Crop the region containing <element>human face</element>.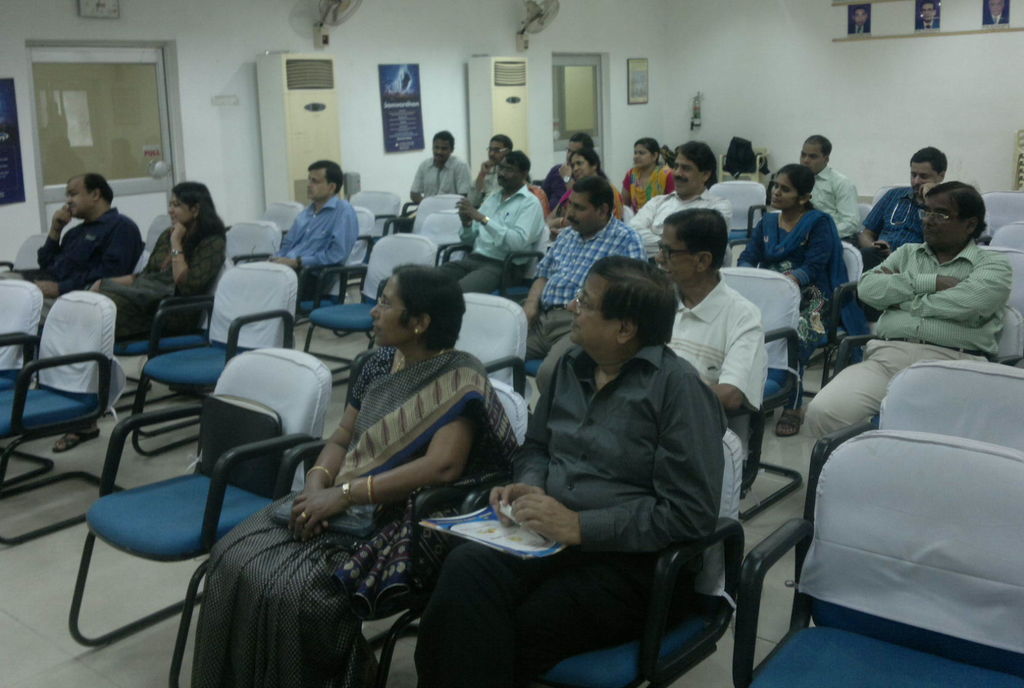
Crop region: x1=59, y1=186, x2=94, y2=219.
